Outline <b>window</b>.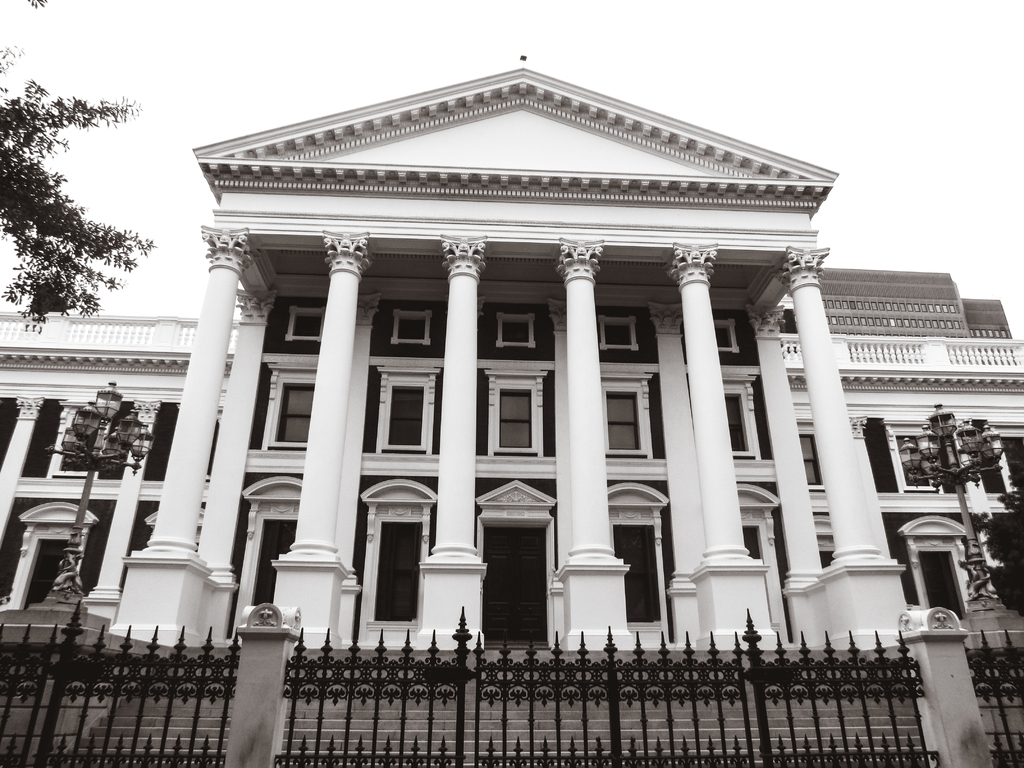
Outline: x1=886 y1=420 x2=938 y2=491.
